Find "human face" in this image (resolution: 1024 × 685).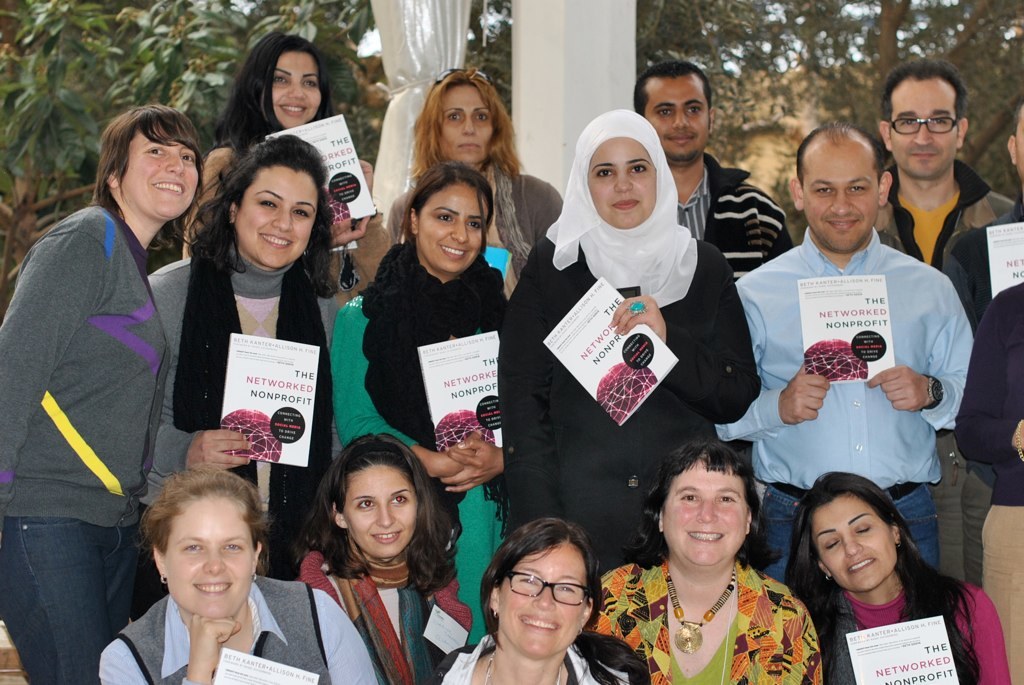
detection(437, 83, 496, 166).
